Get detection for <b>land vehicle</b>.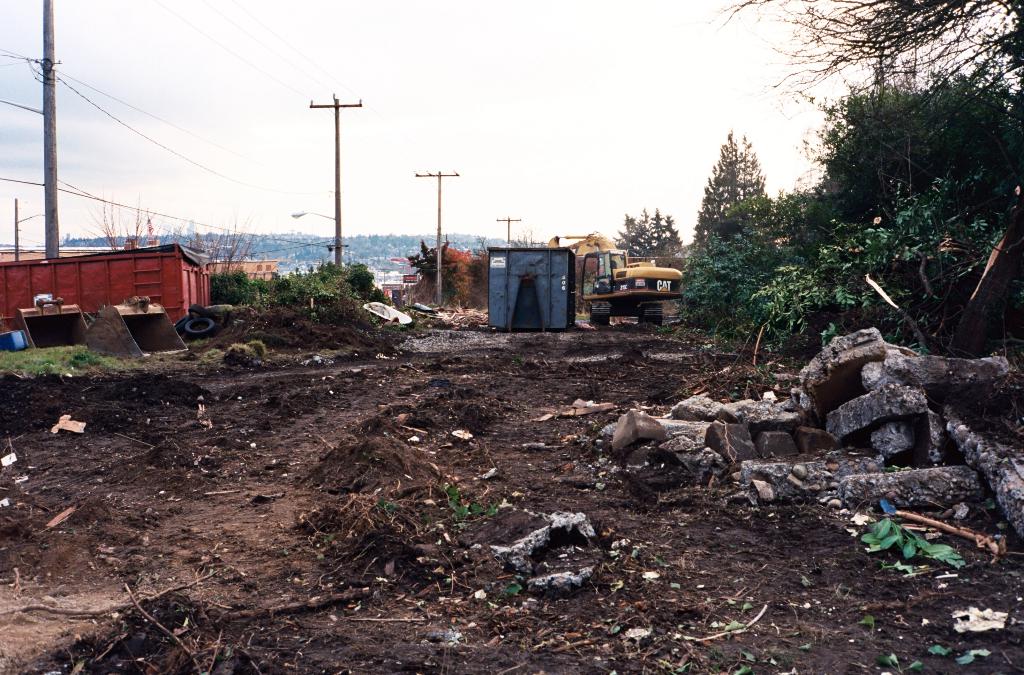
Detection: [561, 239, 689, 323].
